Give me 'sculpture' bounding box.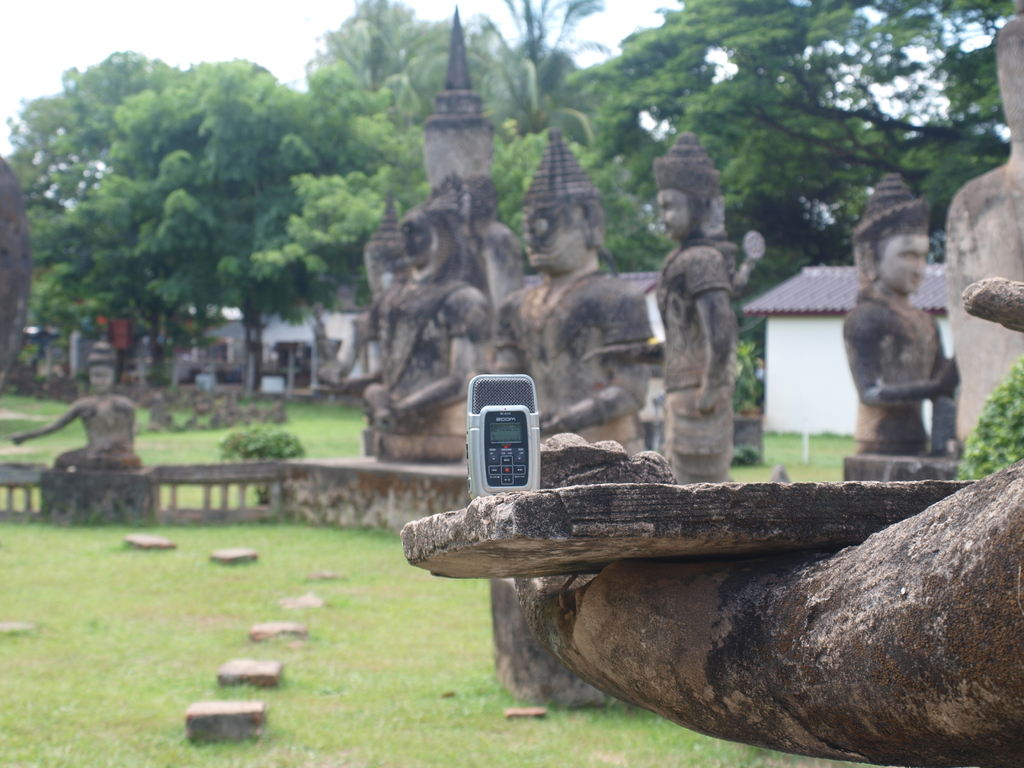
pyautogui.locateOnScreen(650, 134, 738, 482).
